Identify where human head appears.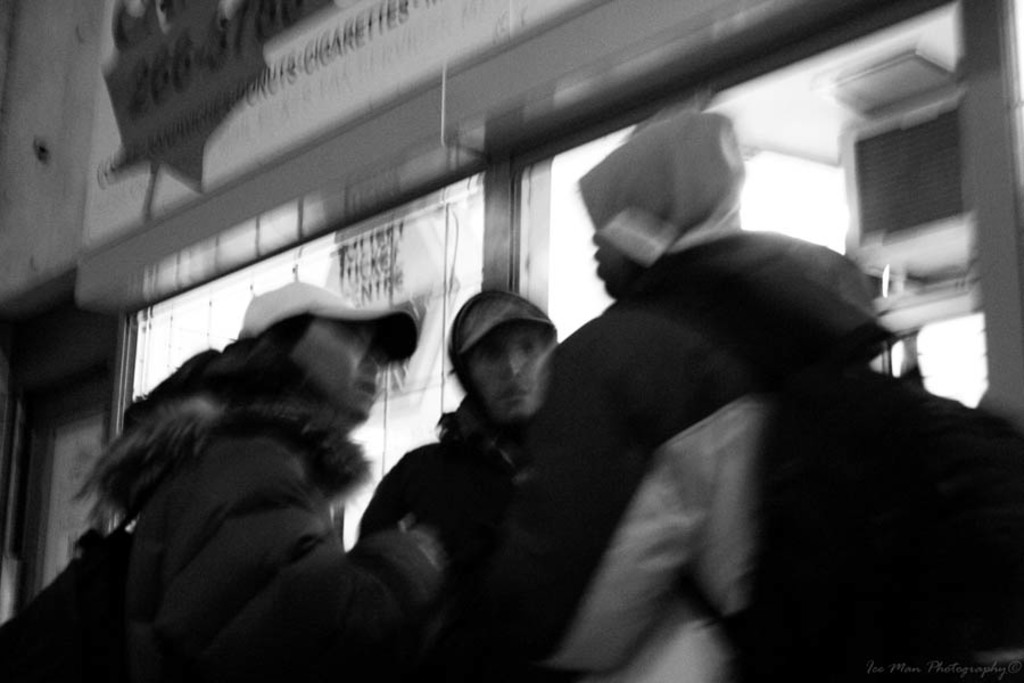
Appears at box(439, 293, 563, 441).
